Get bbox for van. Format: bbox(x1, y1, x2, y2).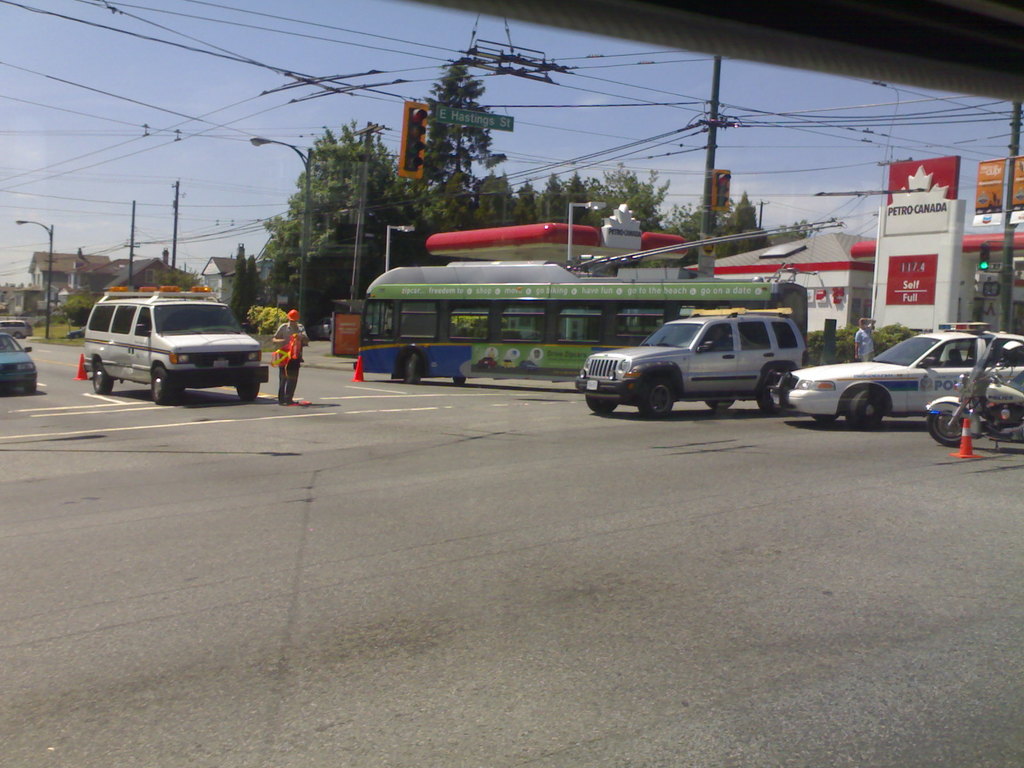
bbox(572, 307, 809, 419).
